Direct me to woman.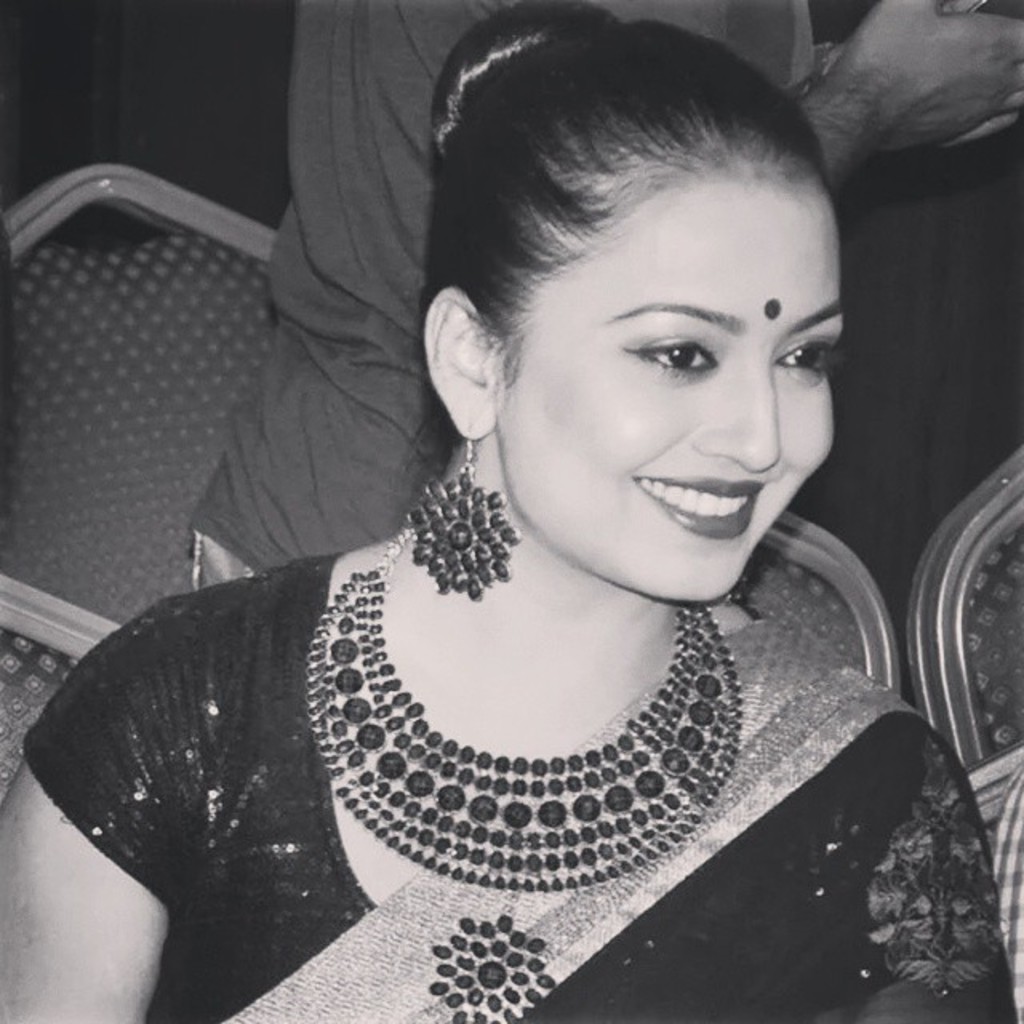
Direction: Rect(0, 0, 1021, 1022).
